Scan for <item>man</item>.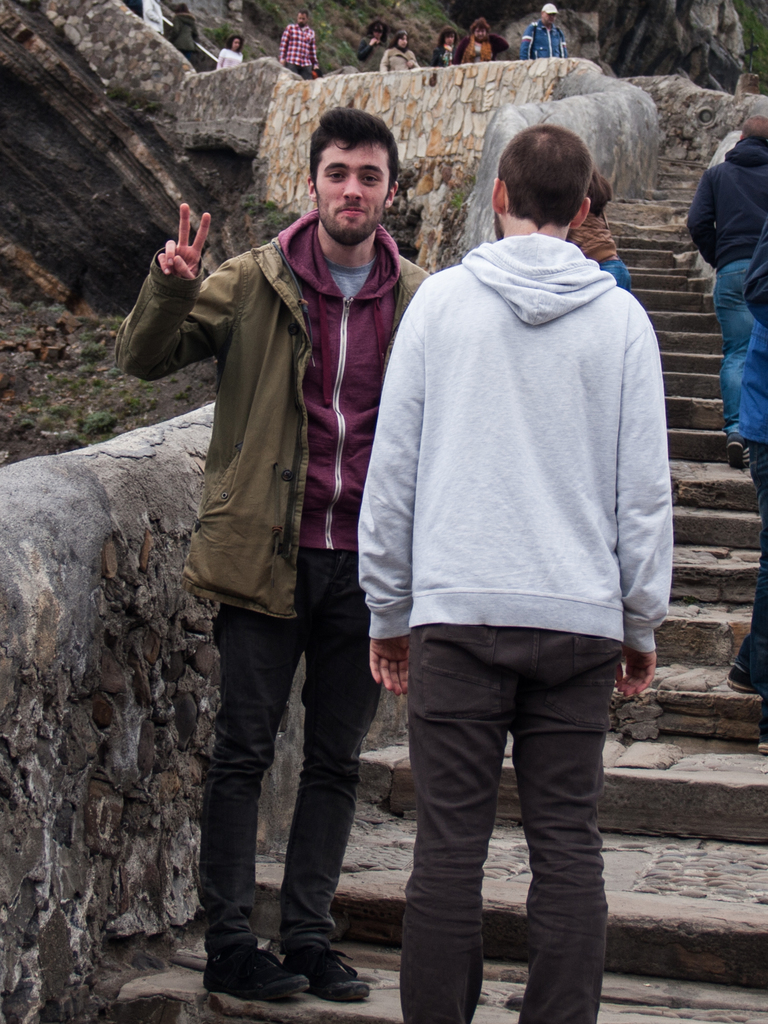
Scan result: [681, 110, 767, 477].
